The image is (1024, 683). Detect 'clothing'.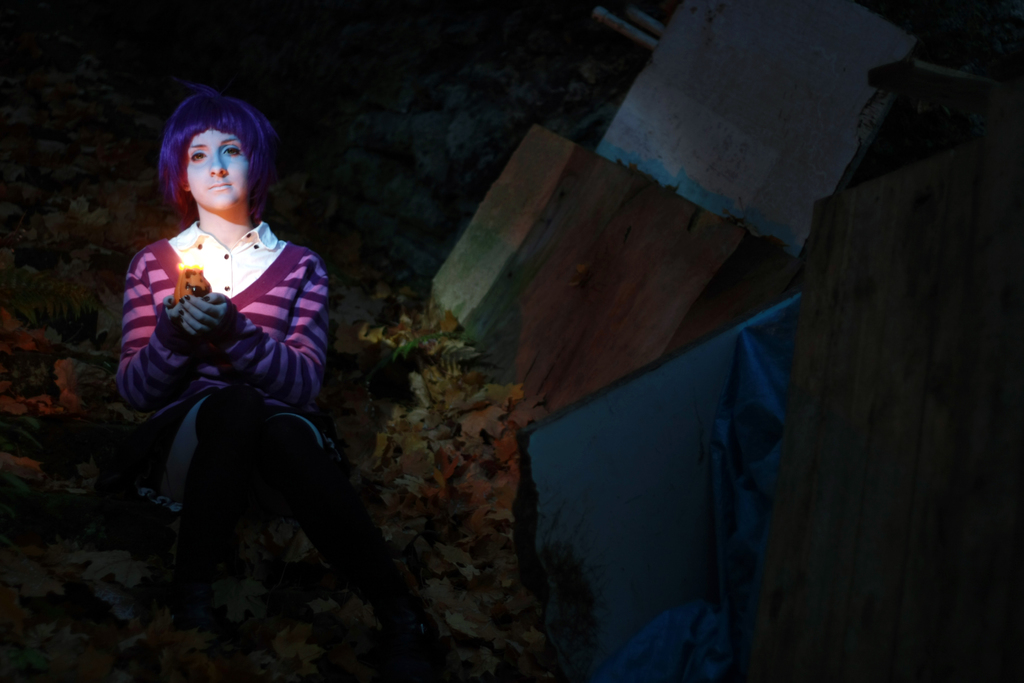
Detection: detection(117, 198, 327, 405).
